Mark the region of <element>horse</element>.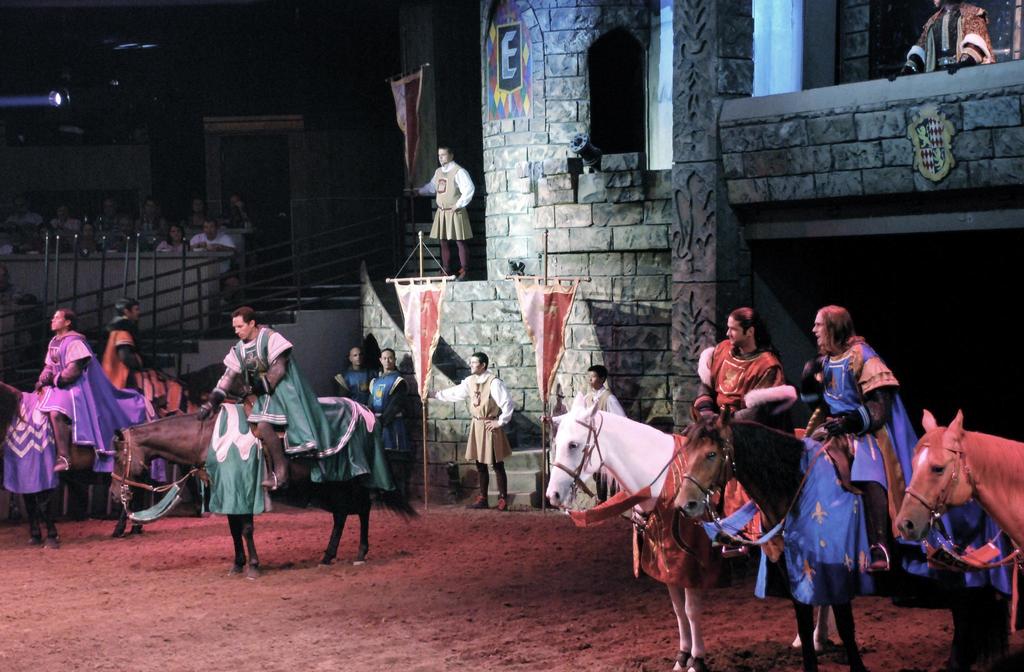
Region: select_region(543, 394, 838, 669).
